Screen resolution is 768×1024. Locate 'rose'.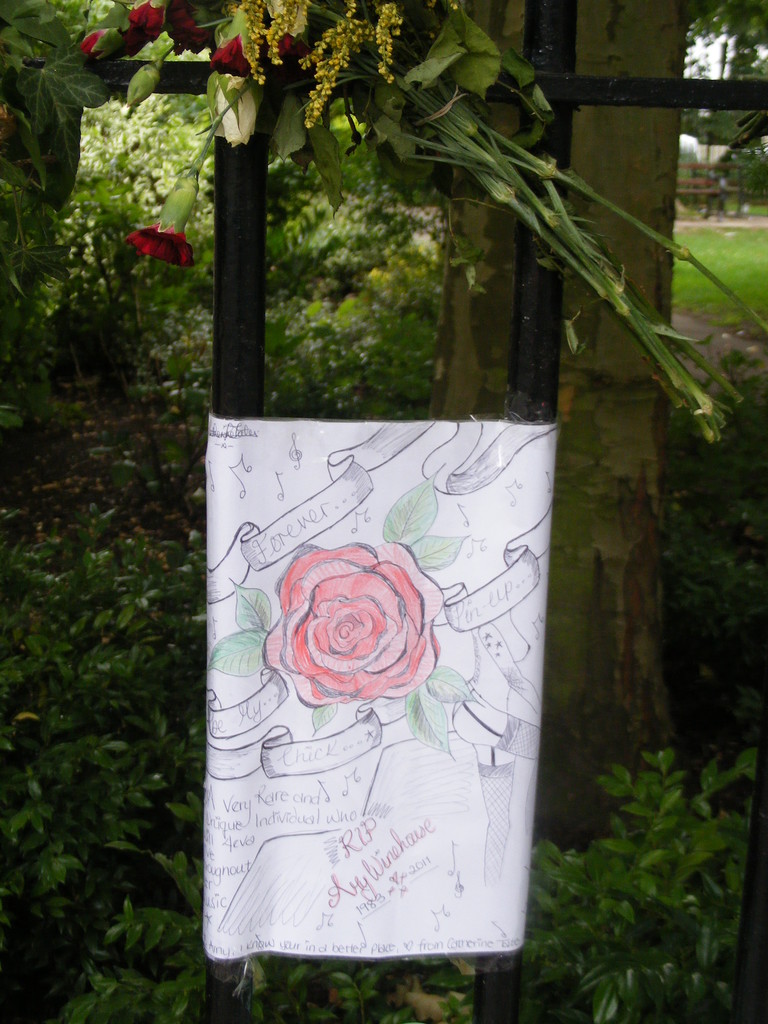
260/541/440/708.
